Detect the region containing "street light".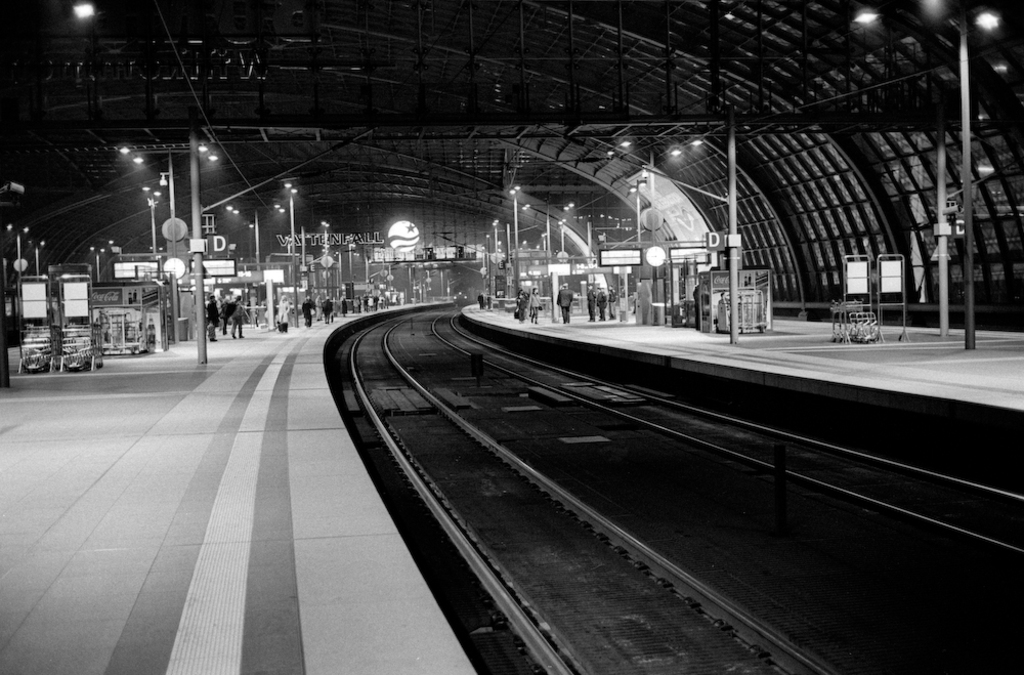
locate(7, 224, 34, 349).
